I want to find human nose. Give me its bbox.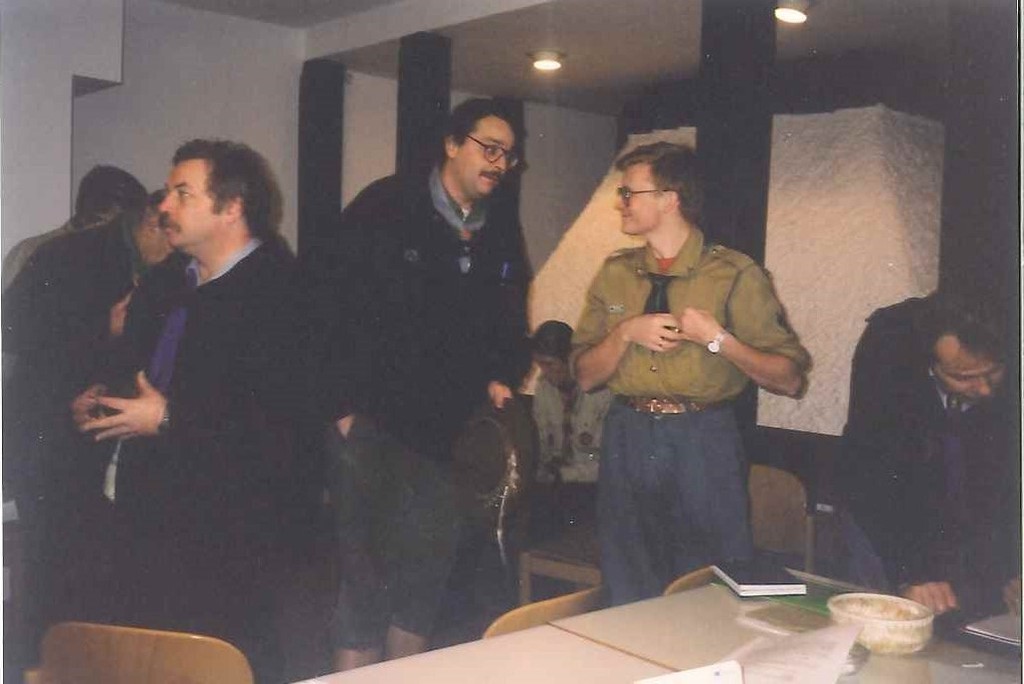
detection(614, 193, 627, 208).
